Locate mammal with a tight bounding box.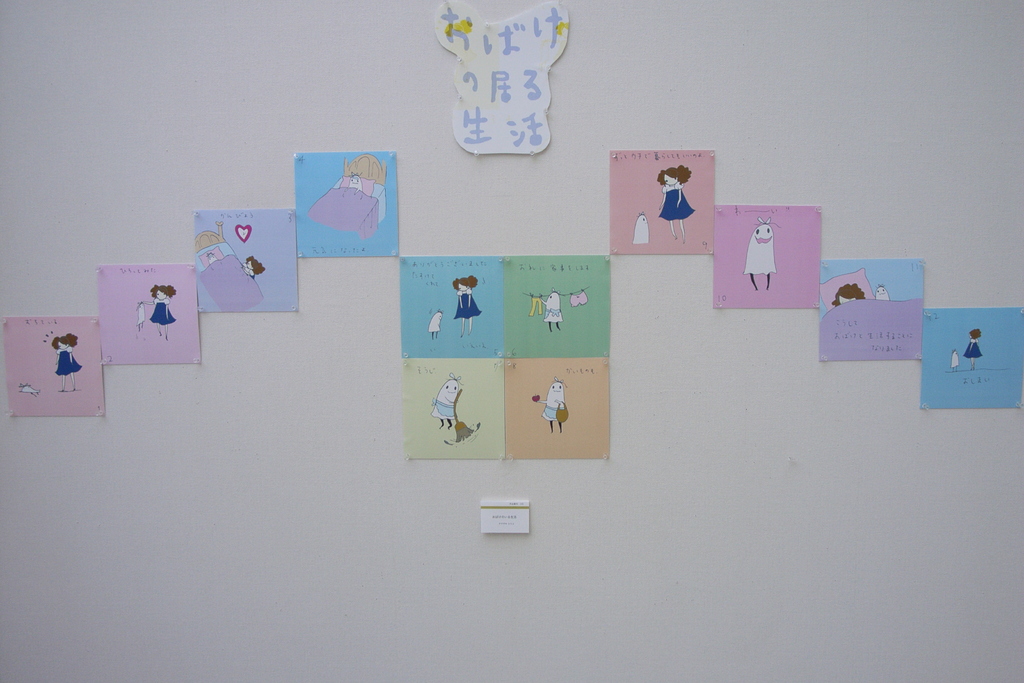
select_region(451, 274, 482, 335).
